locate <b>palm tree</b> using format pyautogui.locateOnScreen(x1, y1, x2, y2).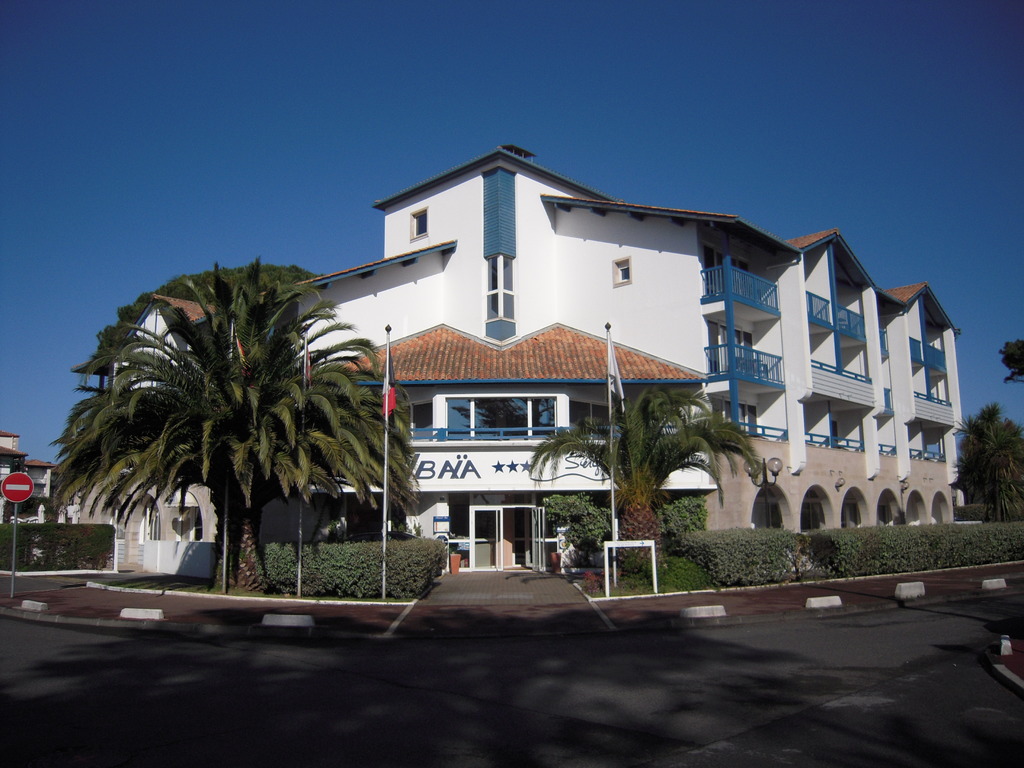
pyautogui.locateOnScreen(530, 383, 758, 576).
